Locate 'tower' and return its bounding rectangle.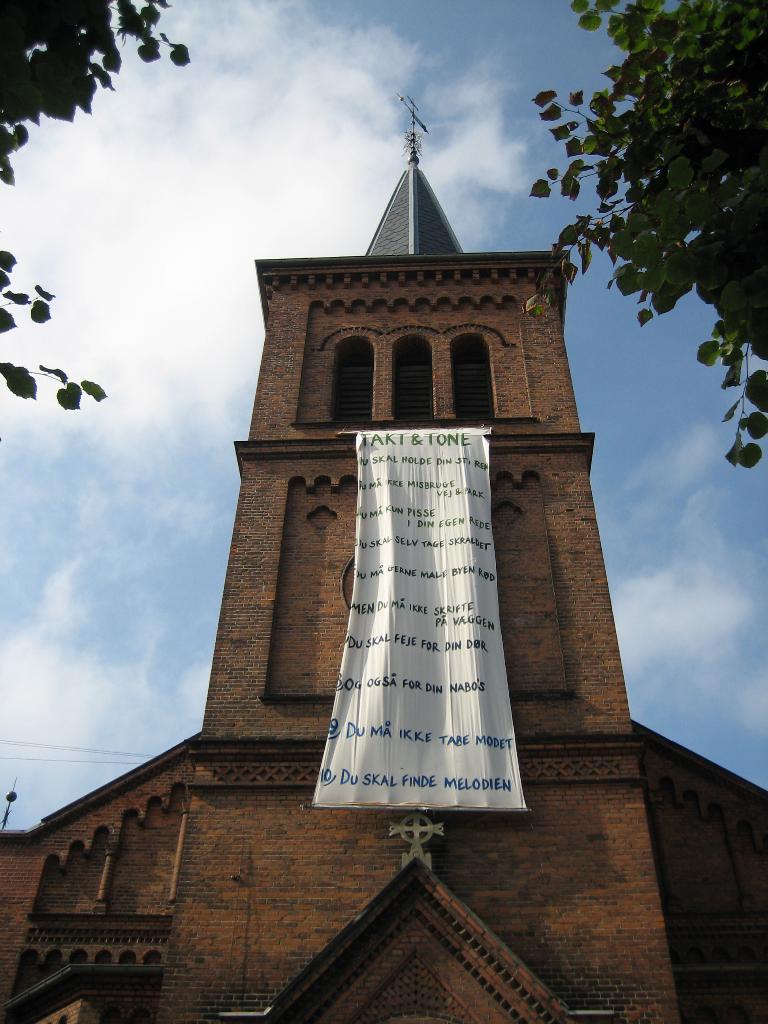
rect(104, 109, 652, 986).
